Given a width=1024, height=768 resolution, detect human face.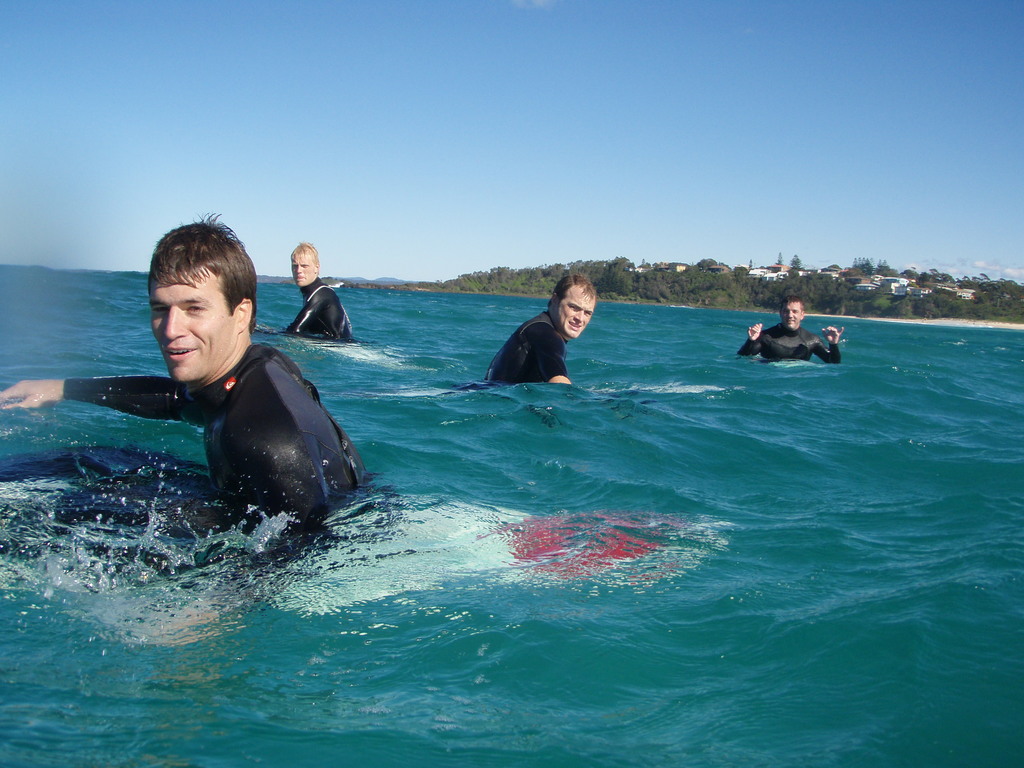
locate(556, 285, 595, 340).
